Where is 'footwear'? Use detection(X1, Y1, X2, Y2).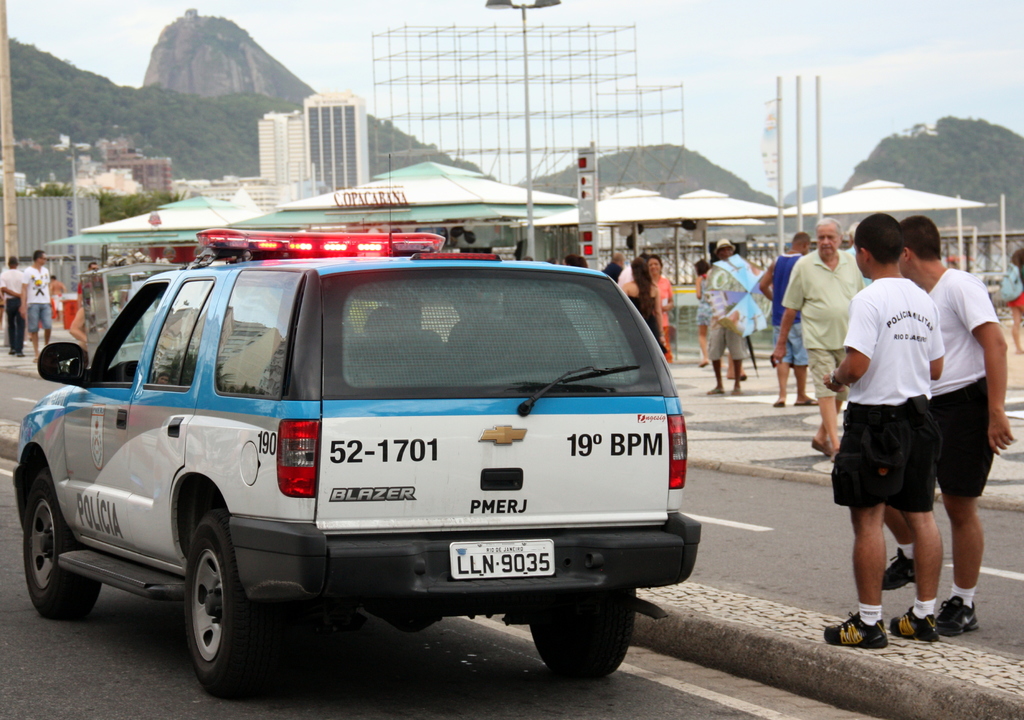
detection(706, 387, 722, 392).
